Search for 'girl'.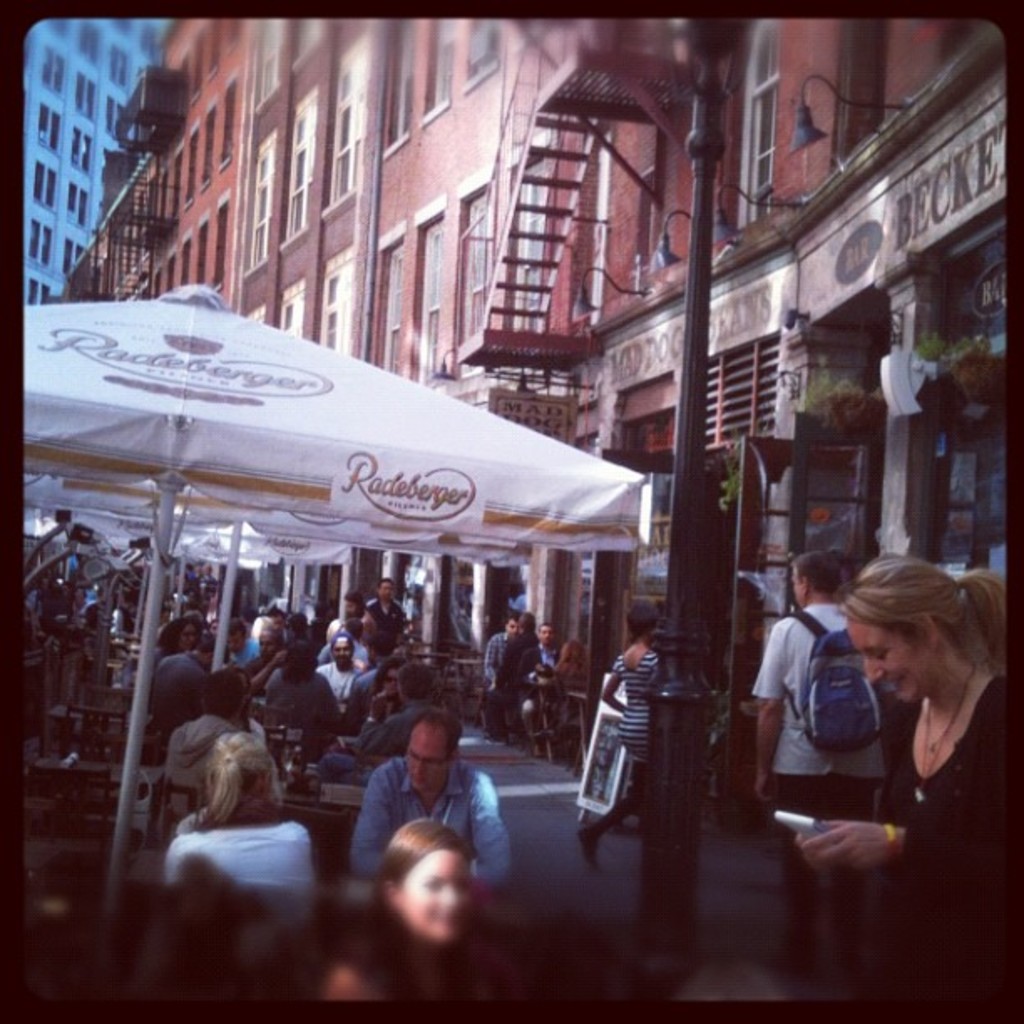
Found at bbox=(154, 726, 316, 892).
